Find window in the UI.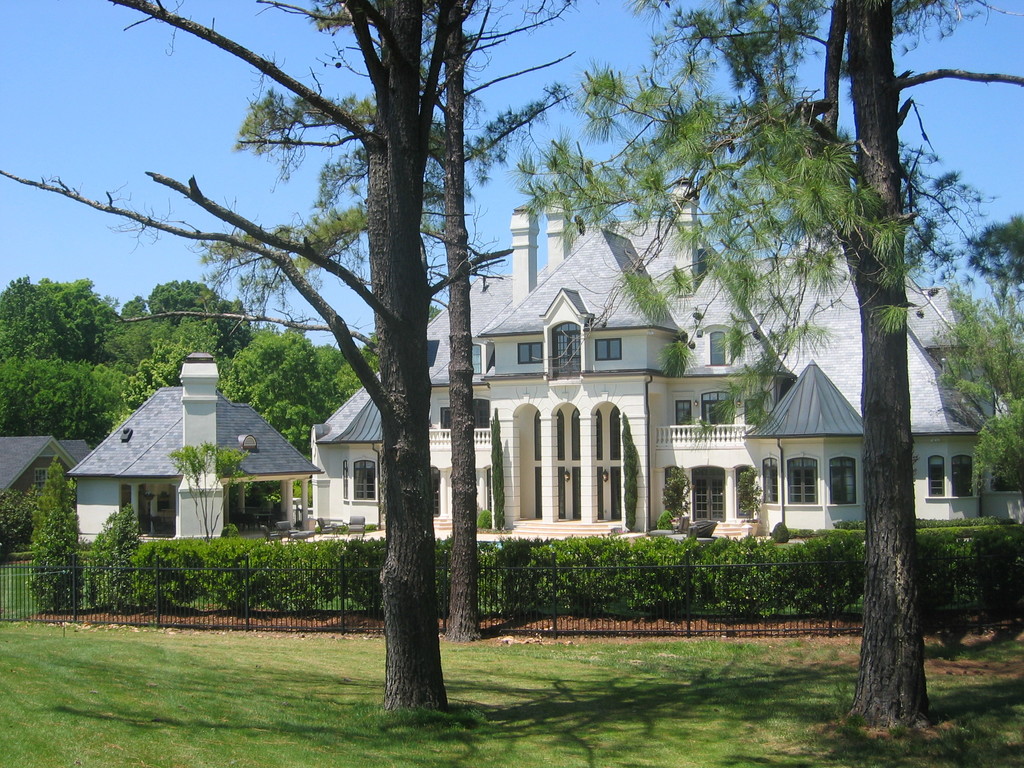
UI element at region(516, 342, 543, 364).
